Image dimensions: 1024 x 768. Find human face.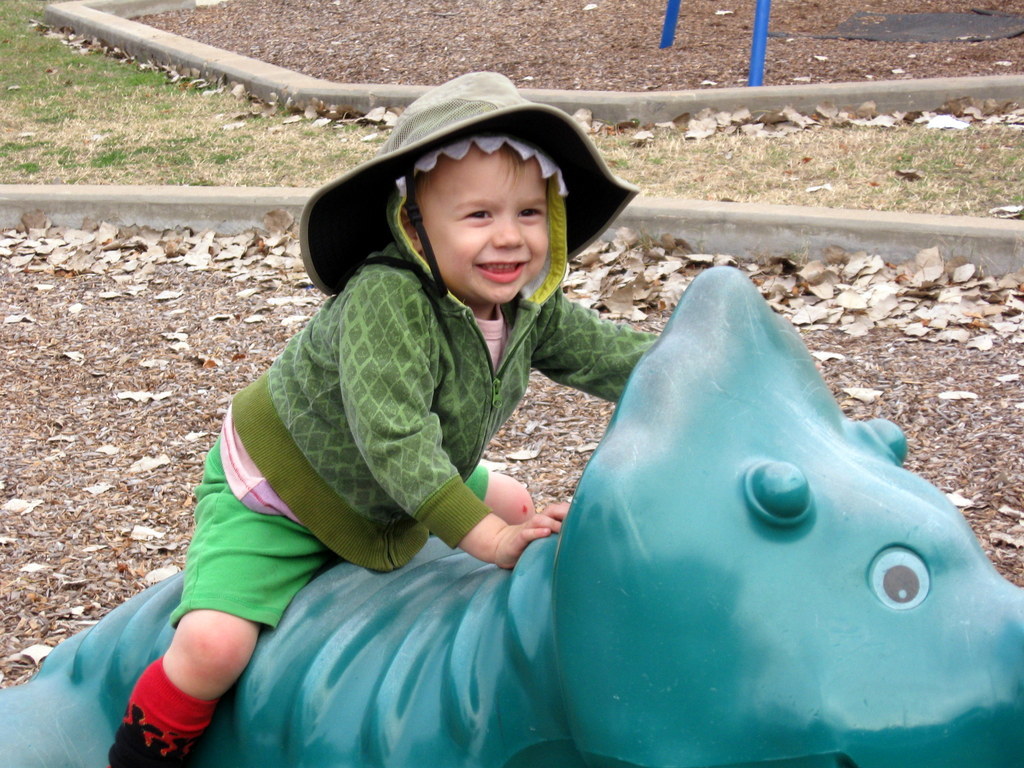
Rect(419, 144, 547, 306).
